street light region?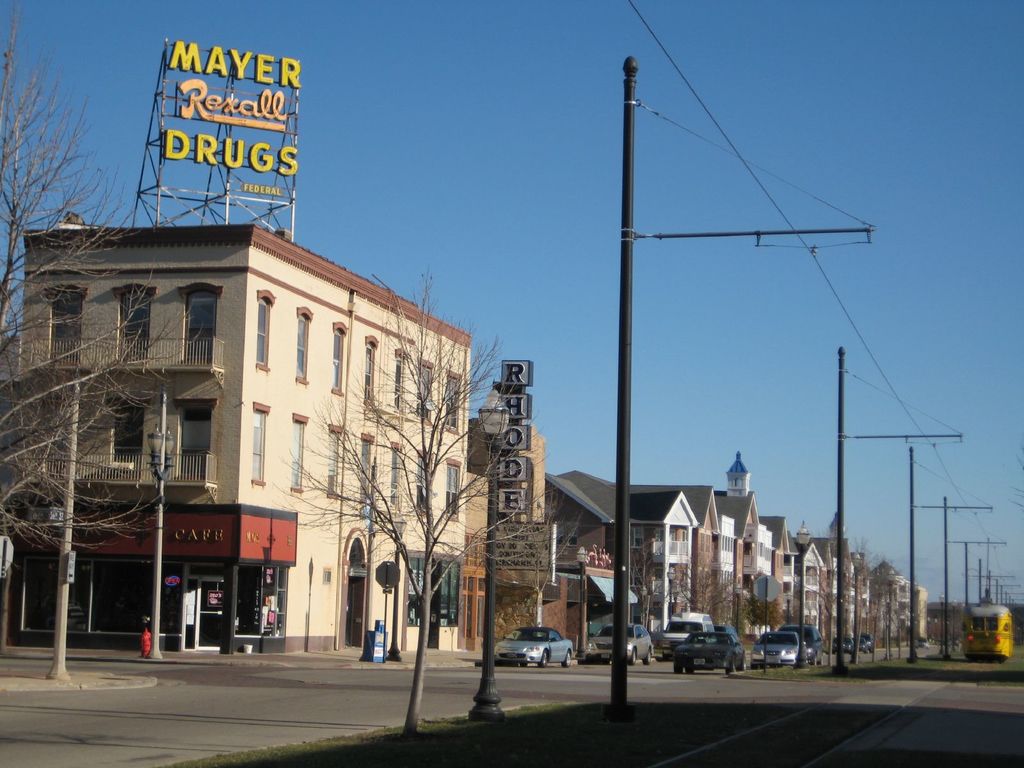
[x1=851, y1=549, x2=866, y2=667]
